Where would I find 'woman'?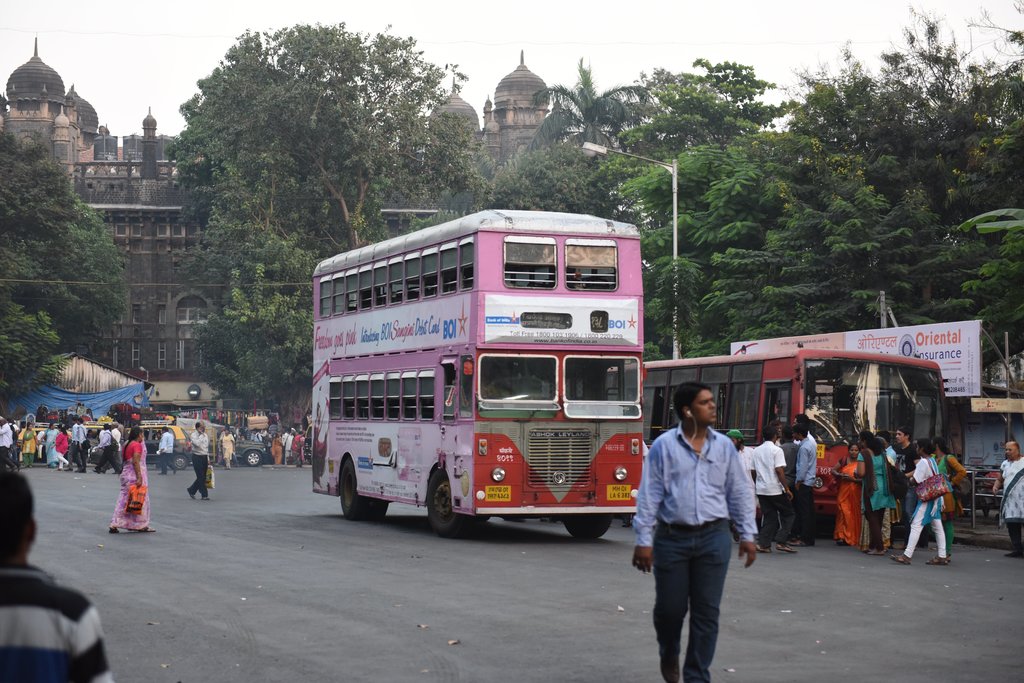
At (110,427,155,535).
